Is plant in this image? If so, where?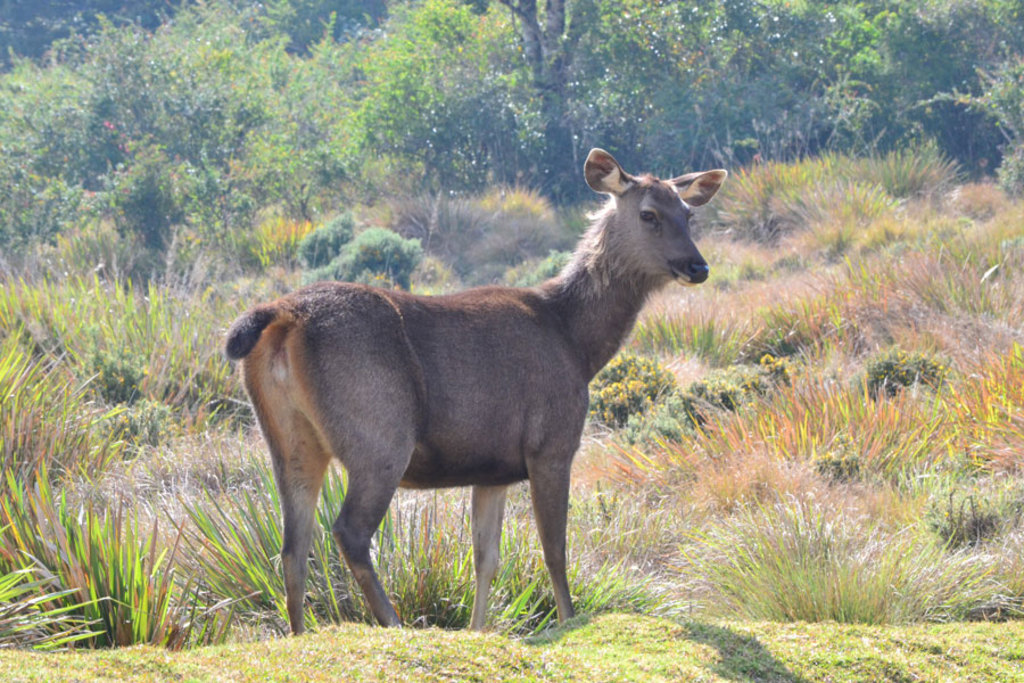
Yes, at pyautogui.locateOnScreen(0, 262, 253, 480).
